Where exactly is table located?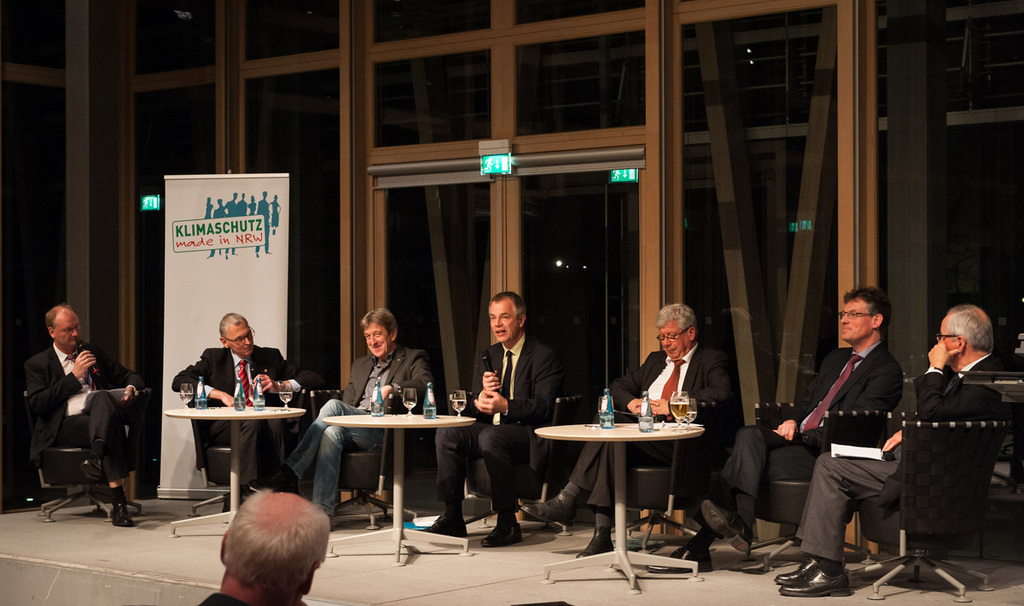
Its bounding box is <bbox>538, 402, 717, 553</bbox>.
